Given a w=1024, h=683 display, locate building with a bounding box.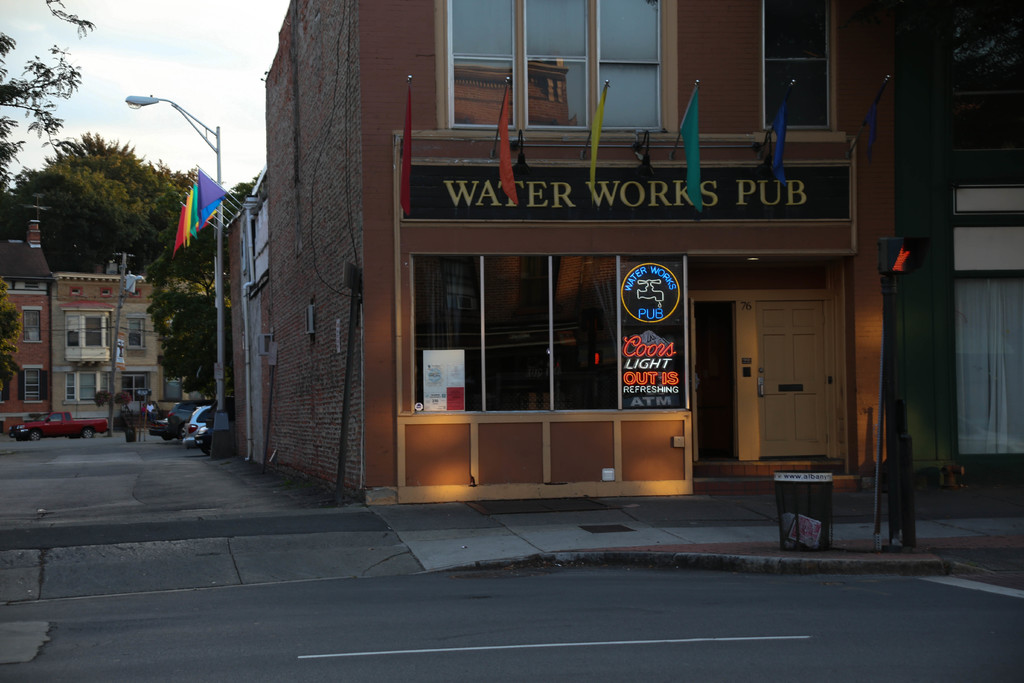
Located: (58,262,189,417).
